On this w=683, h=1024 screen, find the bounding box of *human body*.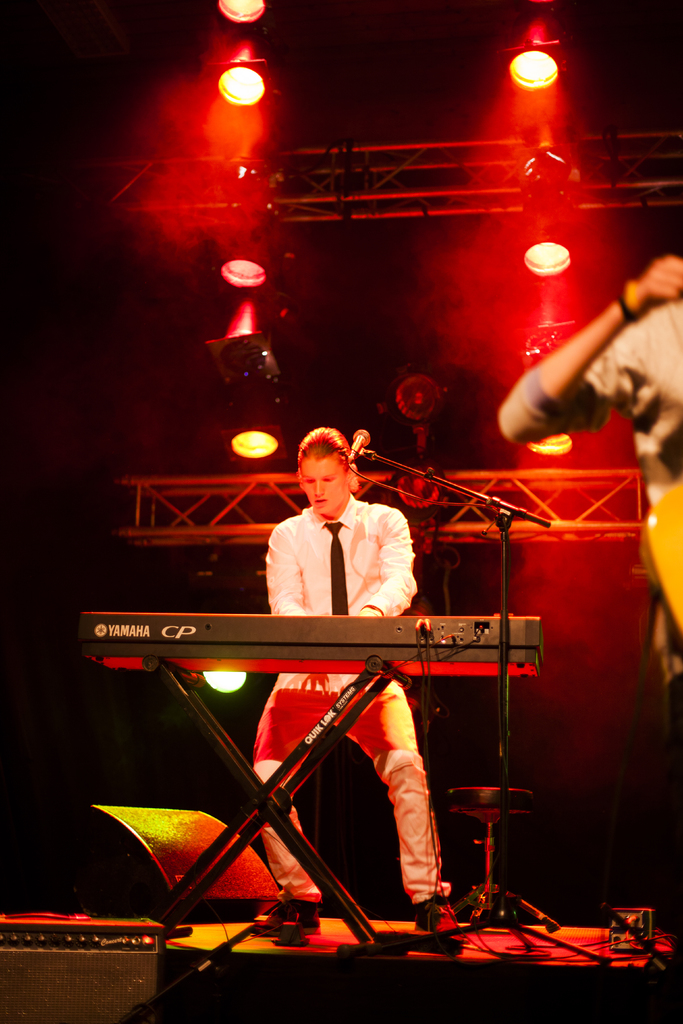
Bounding box: <region>495, 257, 682, 743</region>.
